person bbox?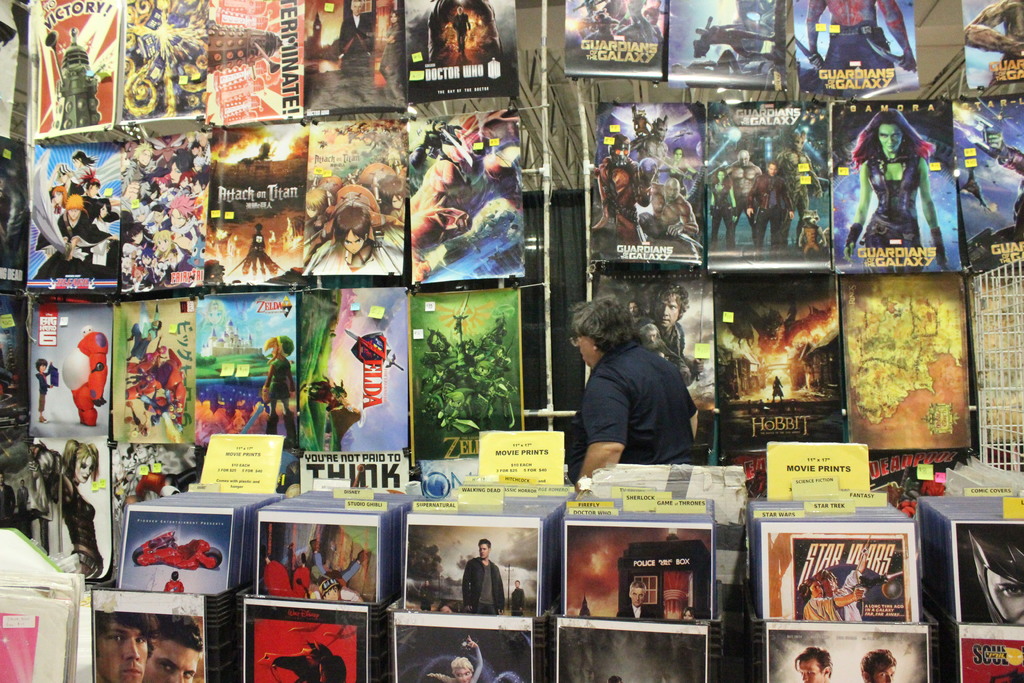
<bbox>451, 632, 483, 682</bbox>
